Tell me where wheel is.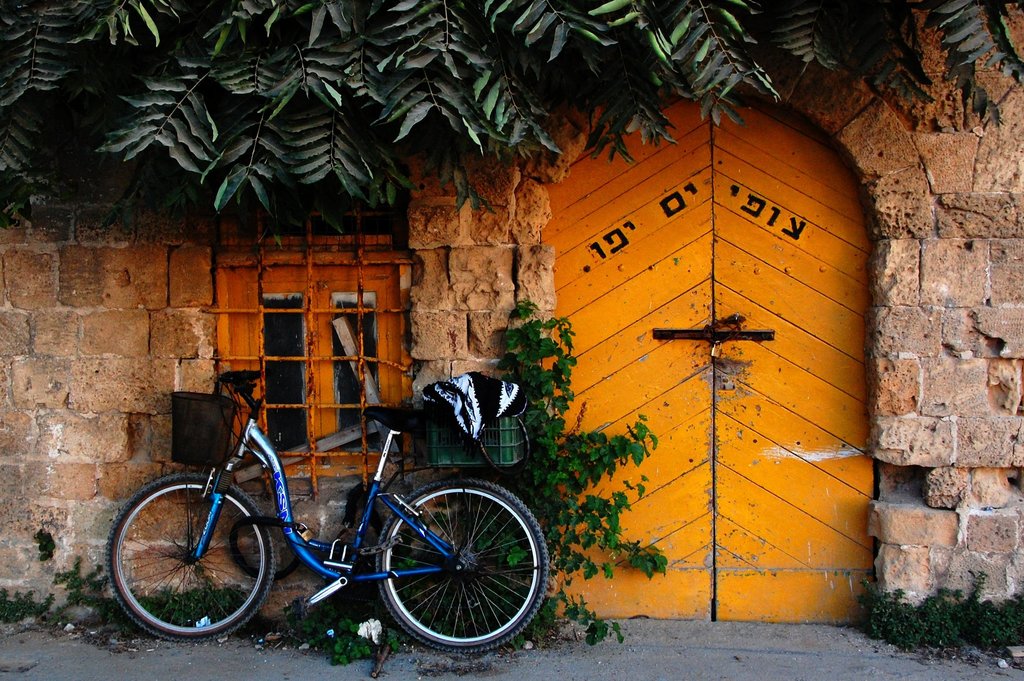
wheel is at l=109, t=472, r=276, b=642.
